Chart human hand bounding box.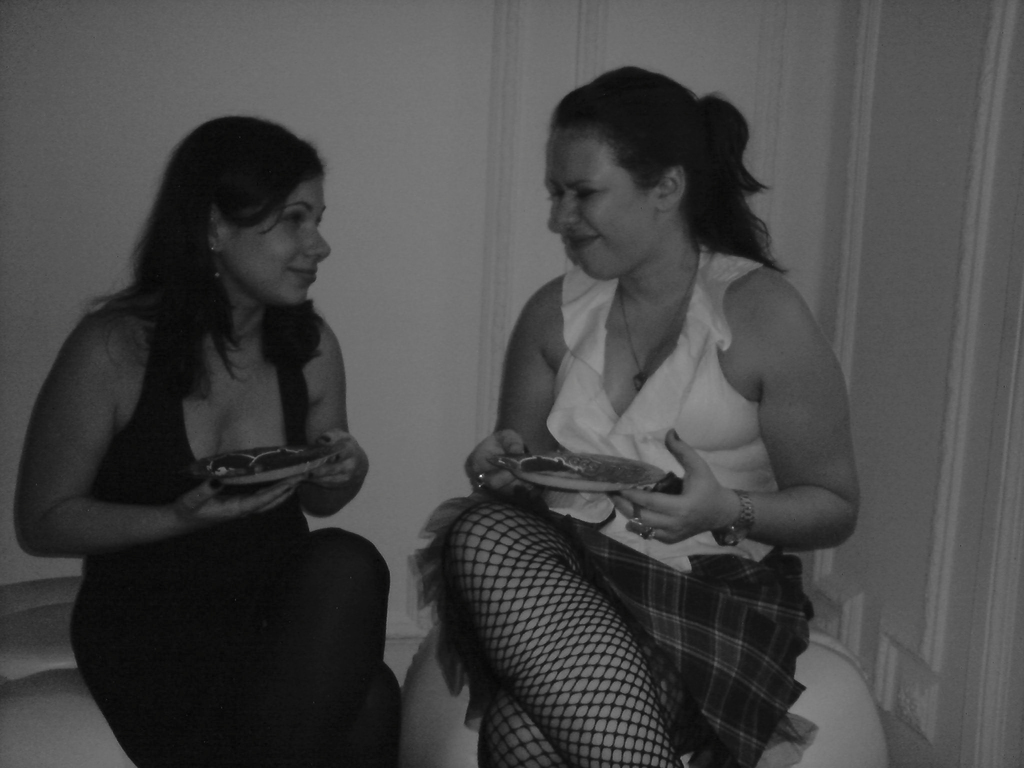
Charted: (170, 472, 309, 532).
